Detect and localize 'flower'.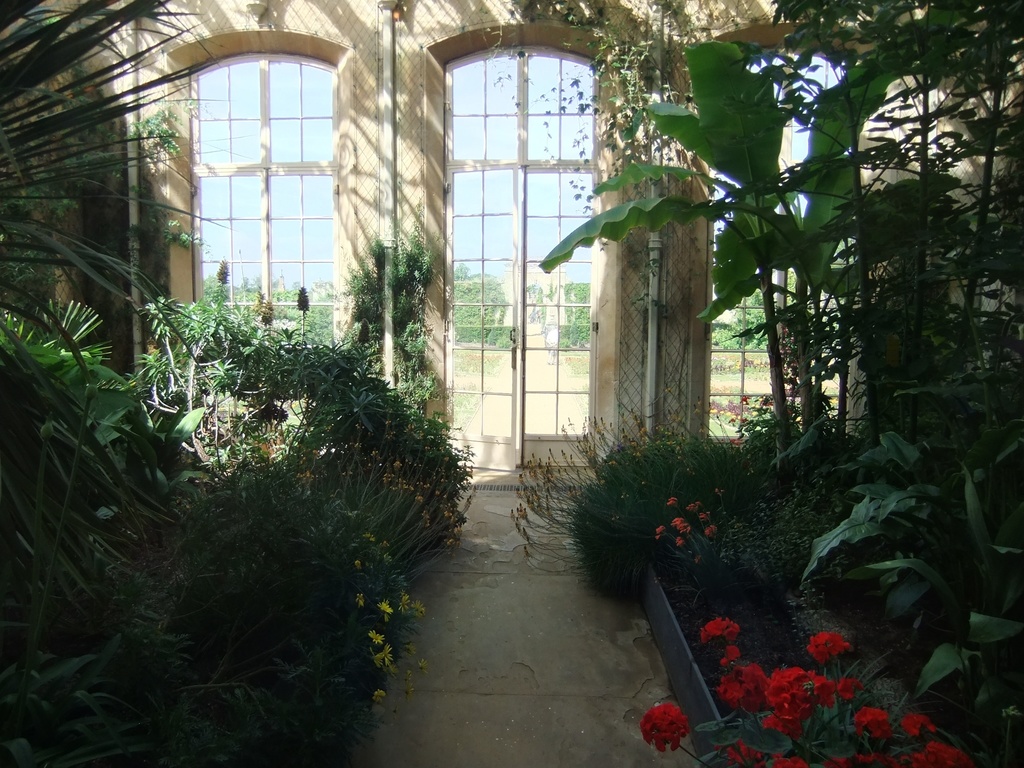
Localized at rect(312, 448, 323, 454).
